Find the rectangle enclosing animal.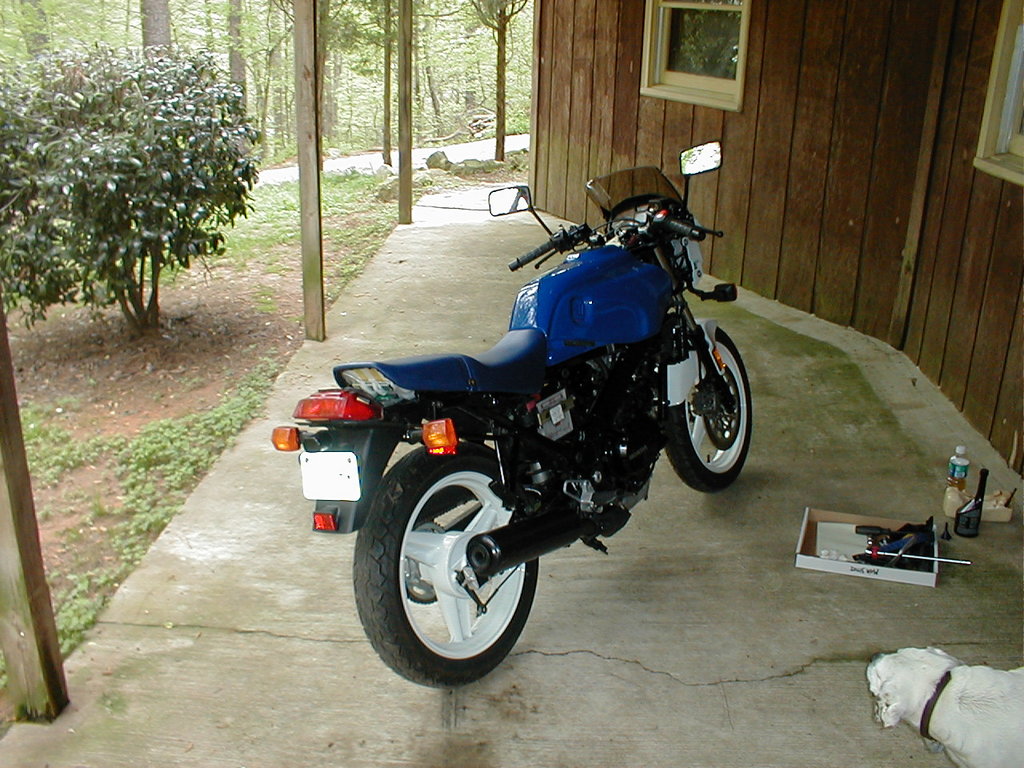
(x1=865, y1=646, x2=1023, y2=767).
